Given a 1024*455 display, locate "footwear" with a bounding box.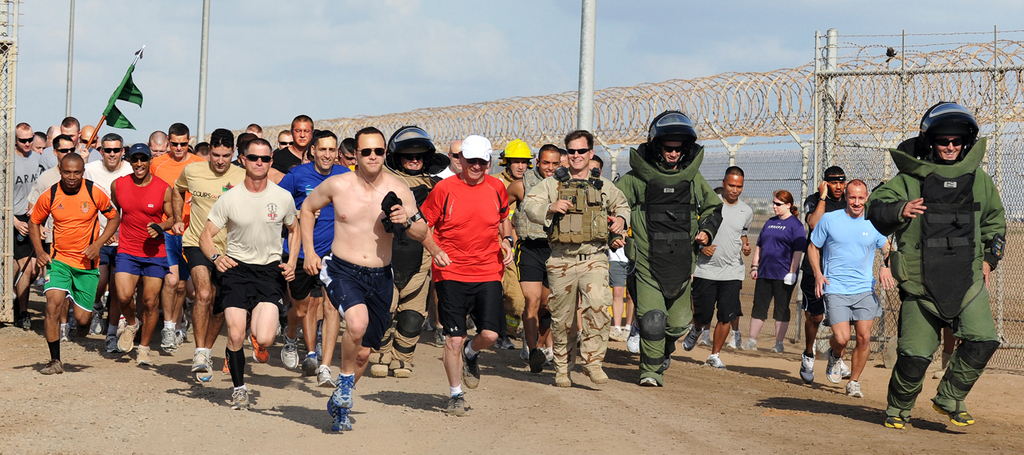
Located: BBox(328, 377, 354, 411).
